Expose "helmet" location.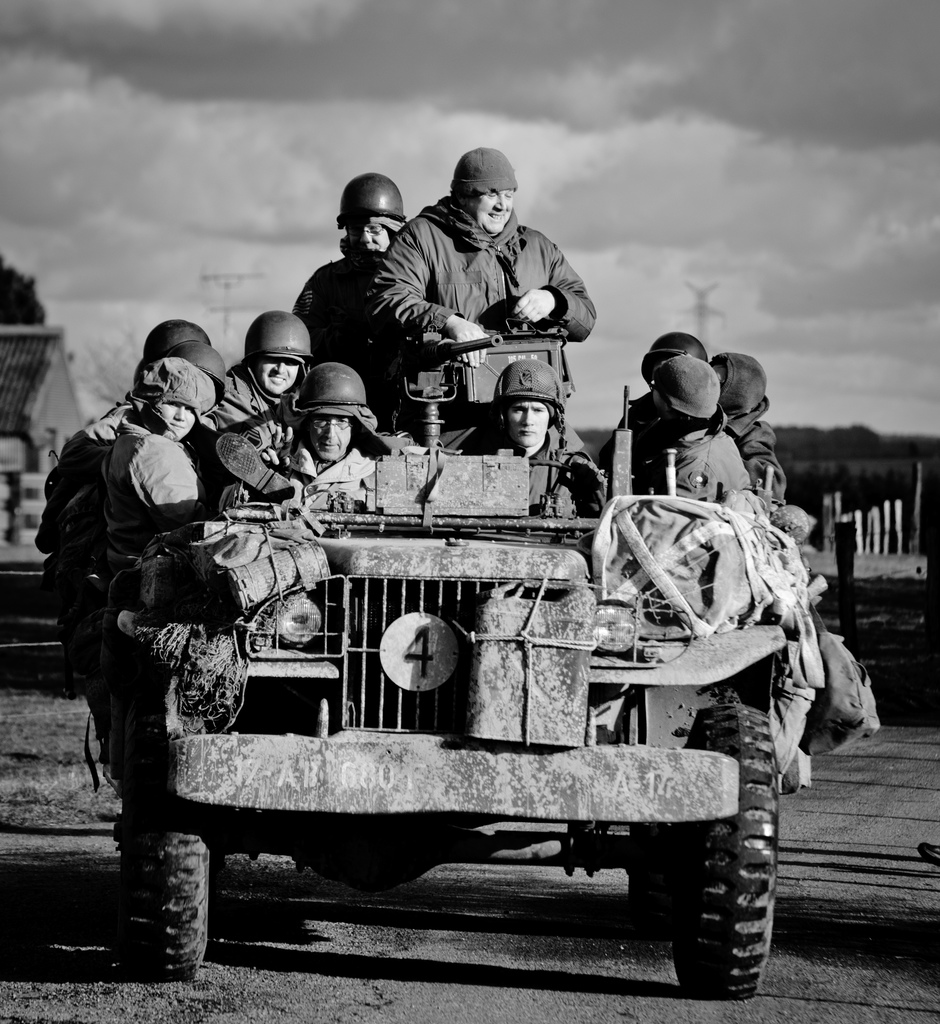
Exposed at {"x1": 640, "y1": 332, "x2": 717, "y2": 383}.
